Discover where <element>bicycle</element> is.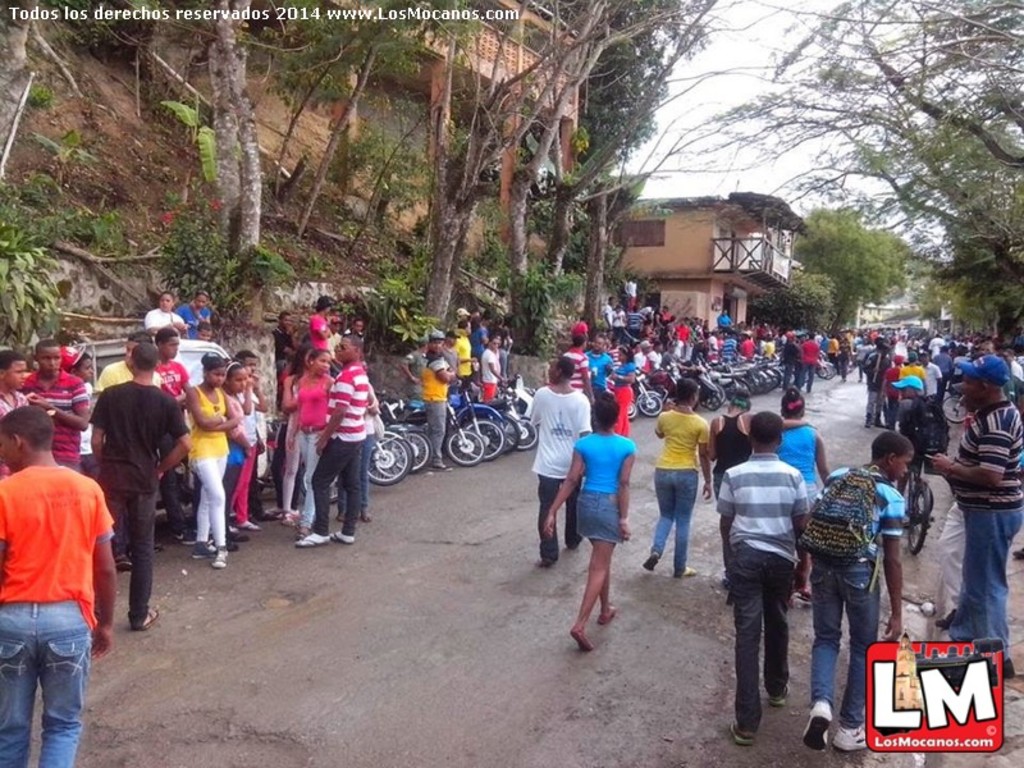
Discovered at bbox(371, 407, 480, 483).
